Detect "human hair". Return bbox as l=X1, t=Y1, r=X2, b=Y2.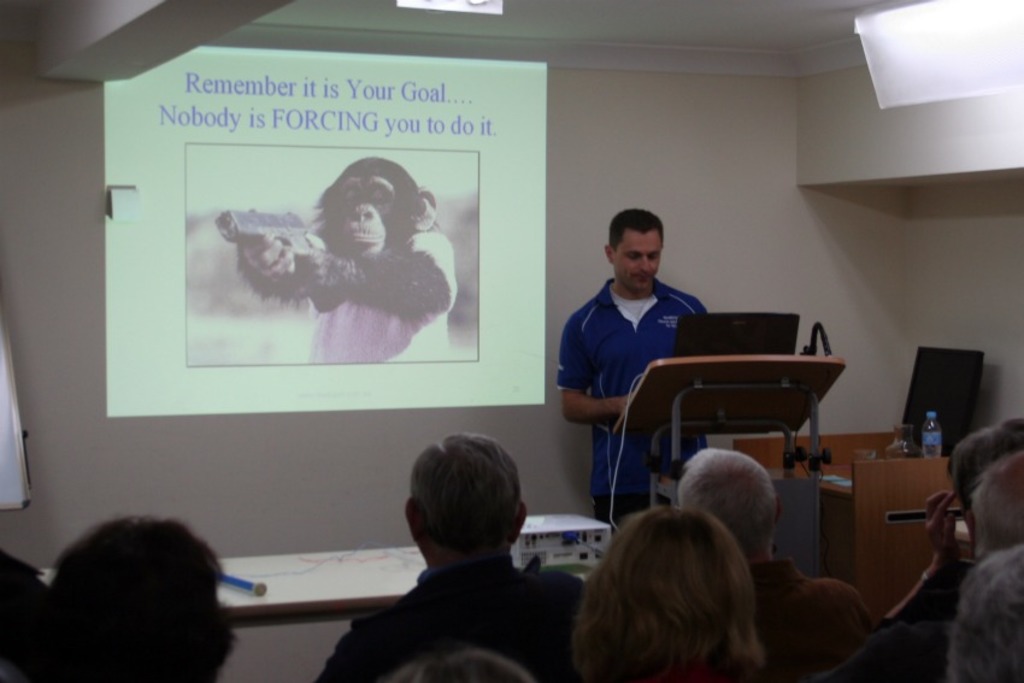
l=413, t=431, r=525, b=558.
